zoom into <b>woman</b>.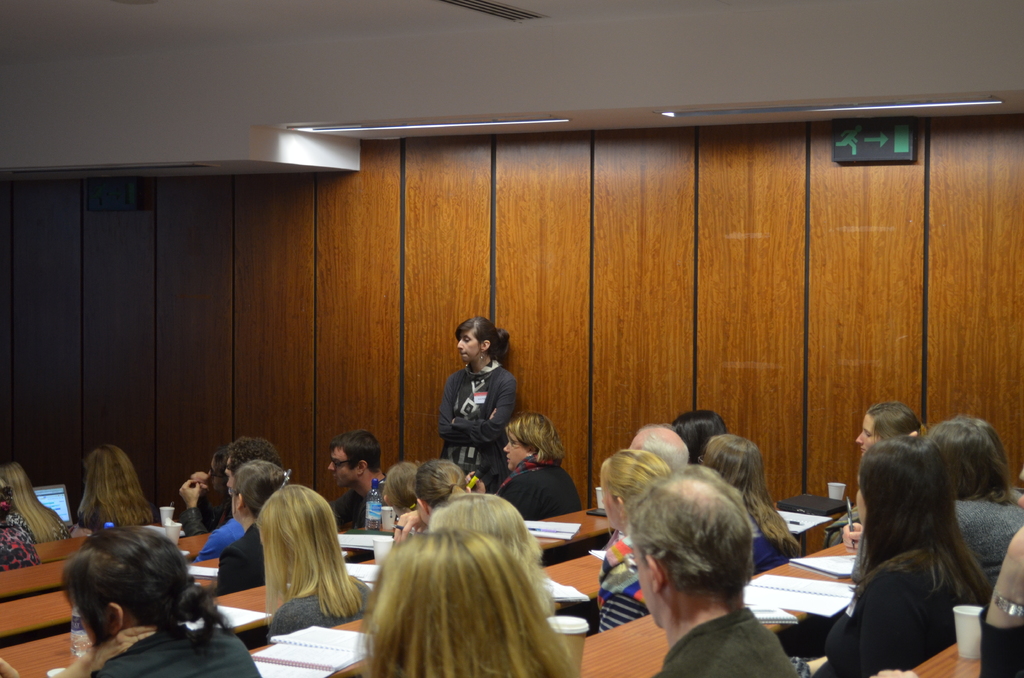
Zoom target: [x1=259, y1=483, x2=366, y2=645].
